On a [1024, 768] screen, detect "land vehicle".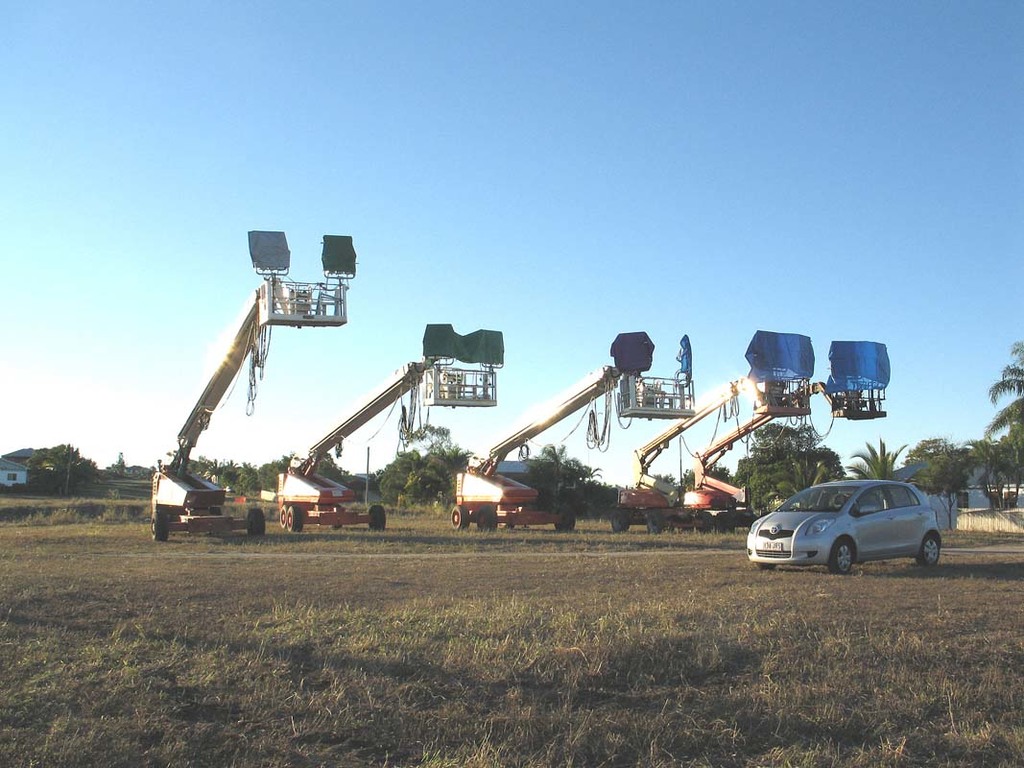
l=151, t=228, r=356, b=544.
